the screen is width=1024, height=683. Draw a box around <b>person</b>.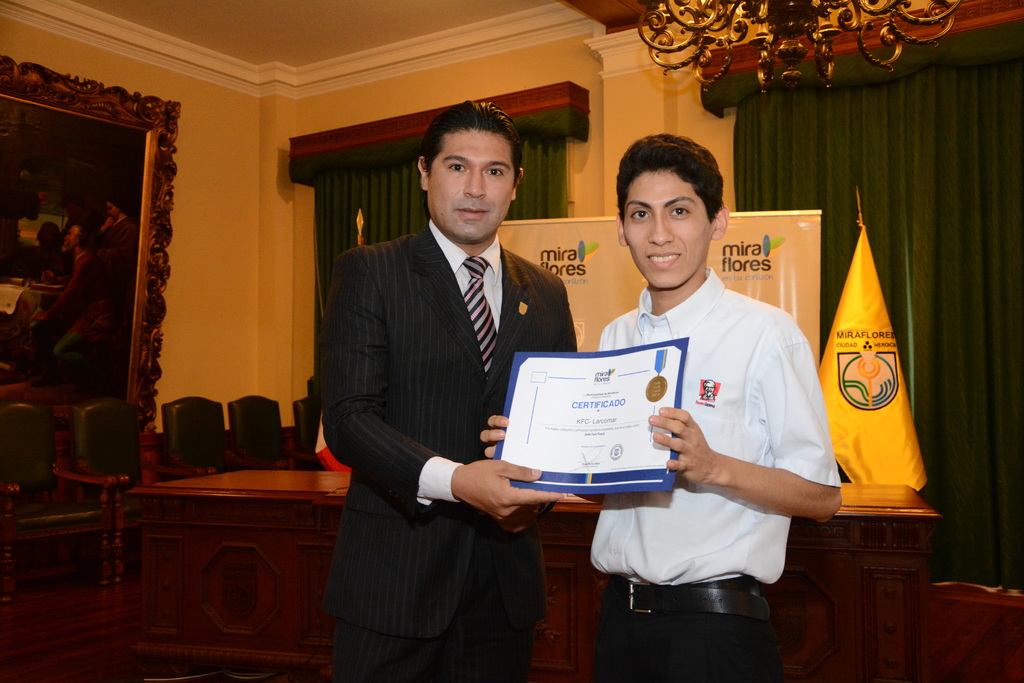
[699,378,715,402].
